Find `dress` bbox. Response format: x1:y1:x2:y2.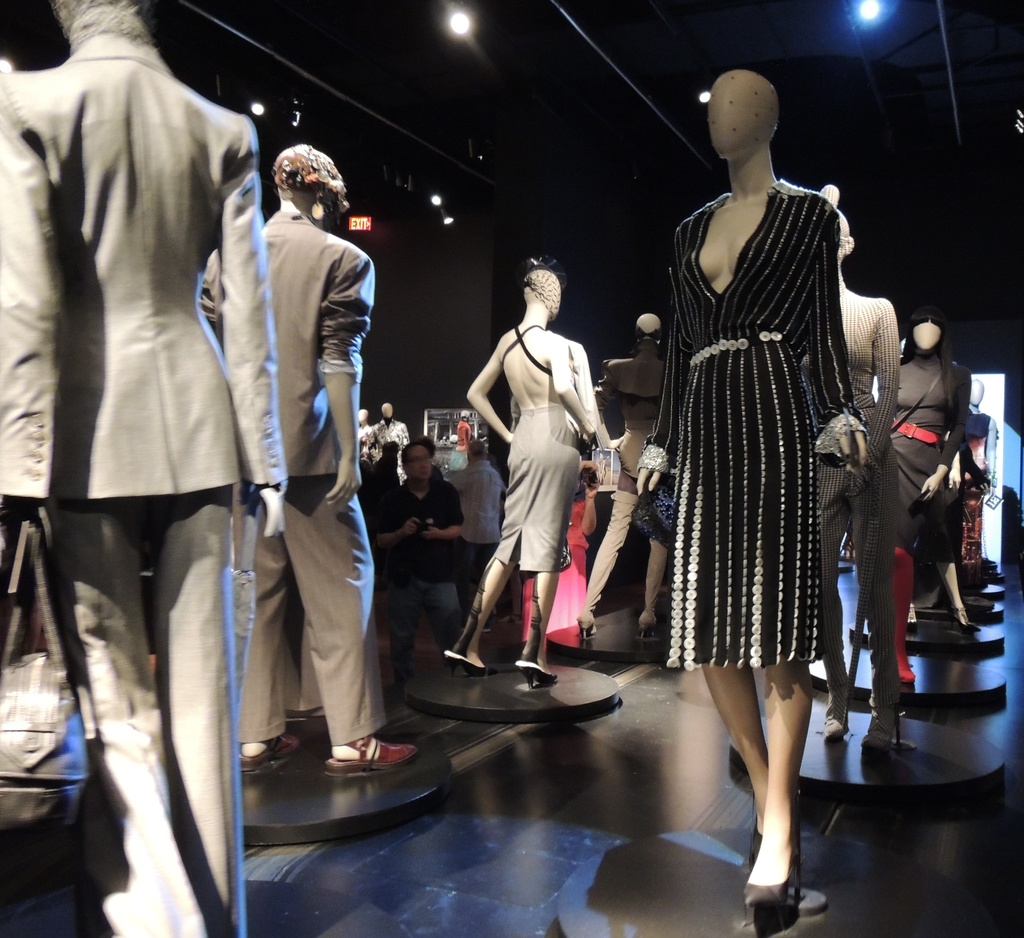
641:173:866:668.
